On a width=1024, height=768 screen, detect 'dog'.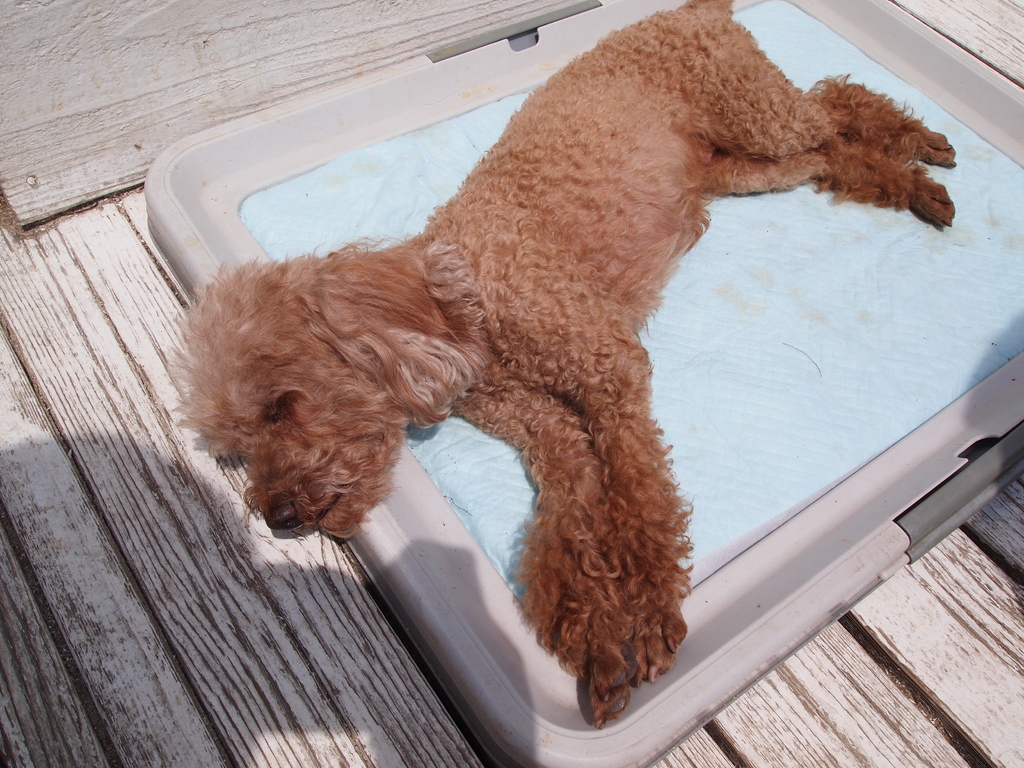
{"x1": 165, "y1": 0, "x2": 959, "y2": 729}.
